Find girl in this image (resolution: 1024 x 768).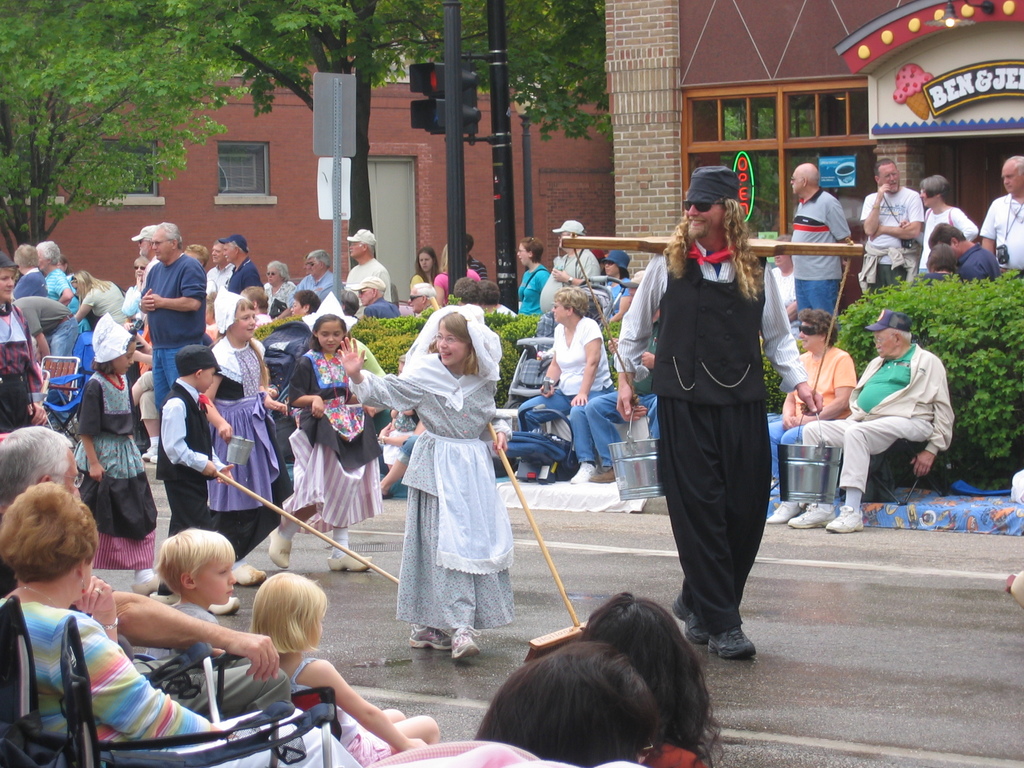
rect(244, 560, 435, 764).
